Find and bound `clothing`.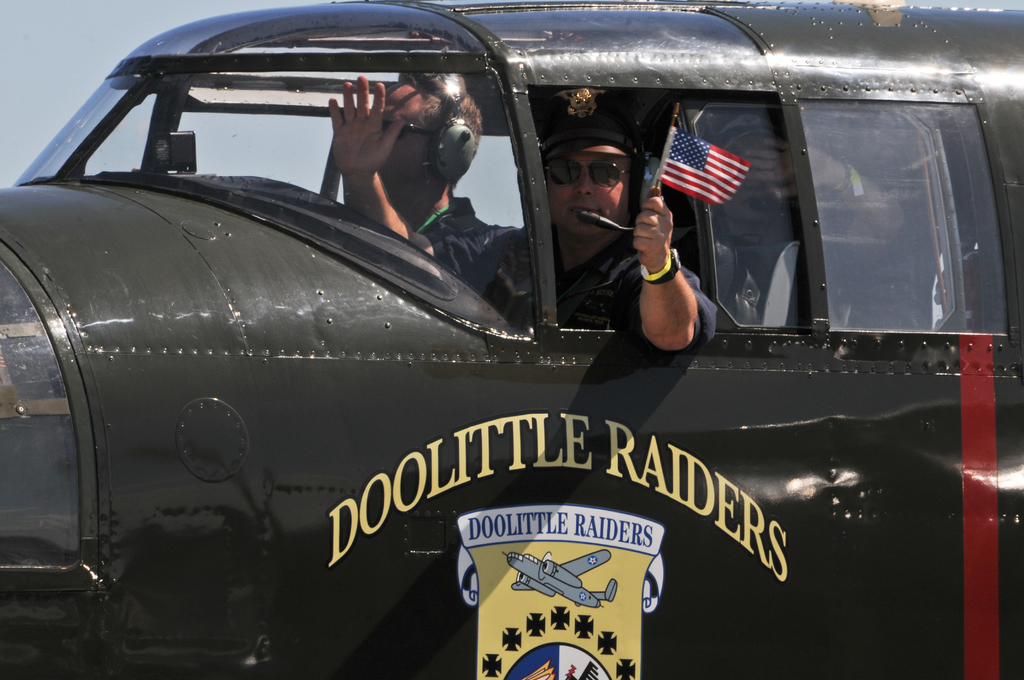
Bound: box=[423, 220, 717, 352].
